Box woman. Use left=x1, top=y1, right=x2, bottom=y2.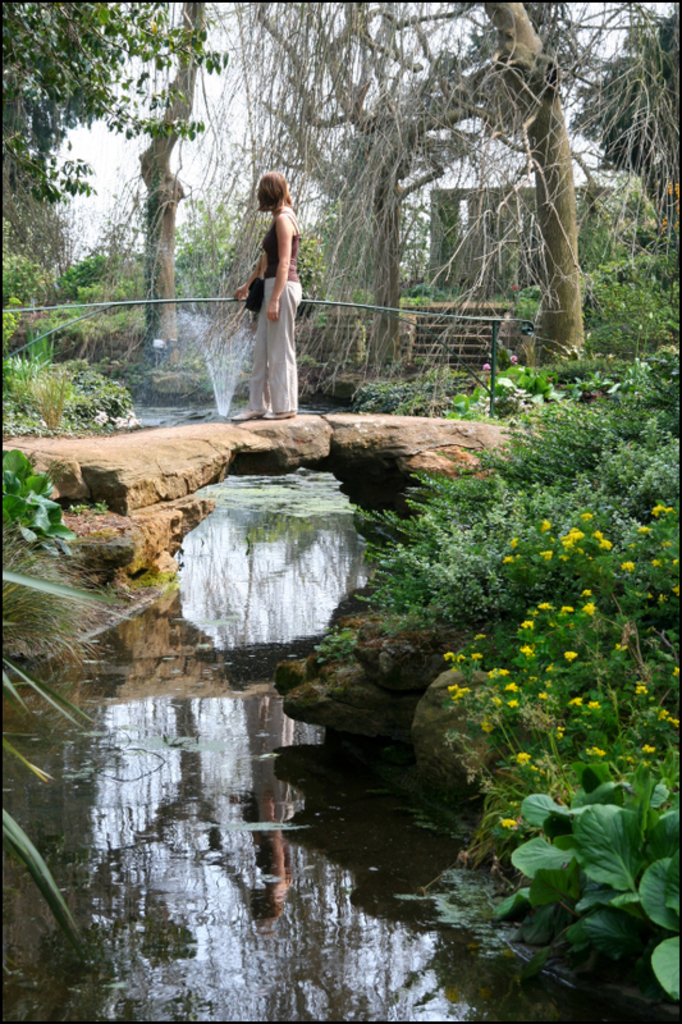
left=220, top=160, right=310, bottom=419.
